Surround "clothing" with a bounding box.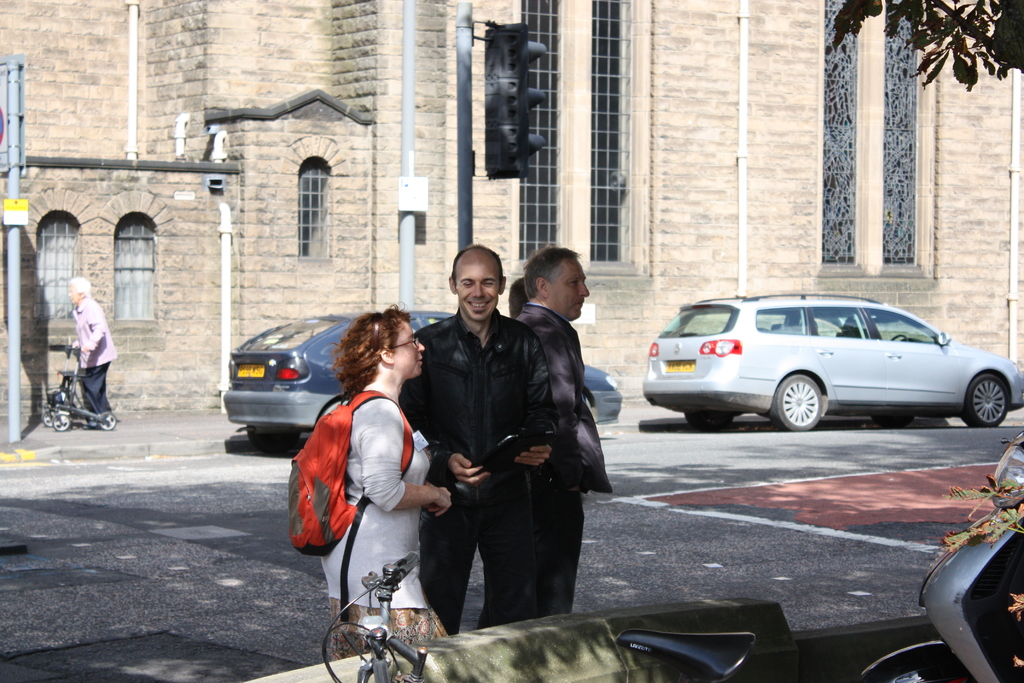
520 299 609 612.
